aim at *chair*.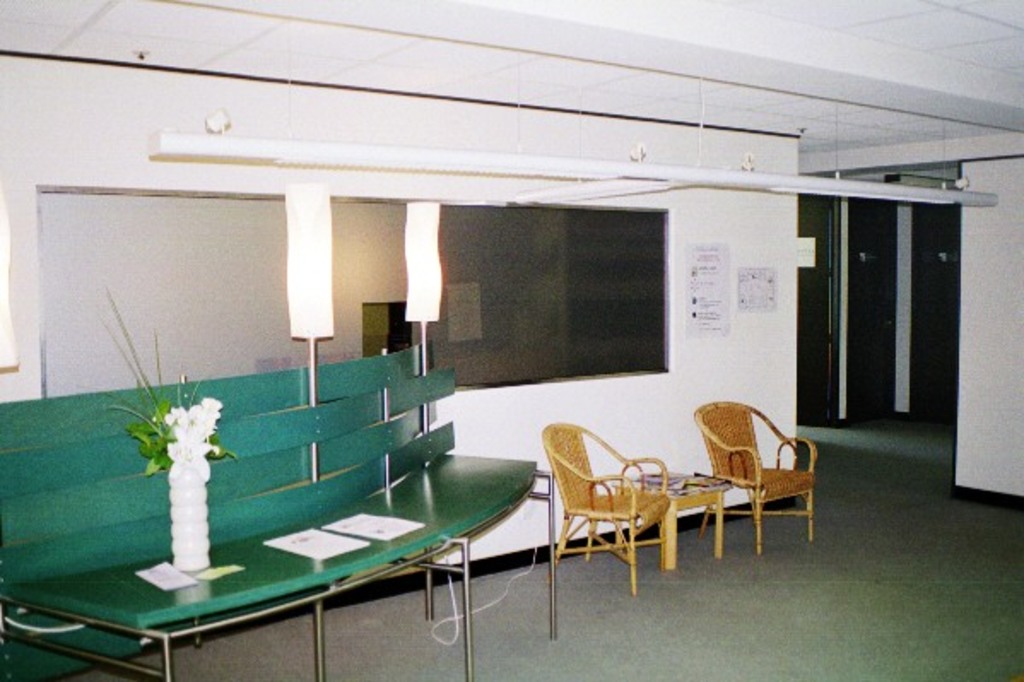
Aimed at region(538, 420, 668, 597).
